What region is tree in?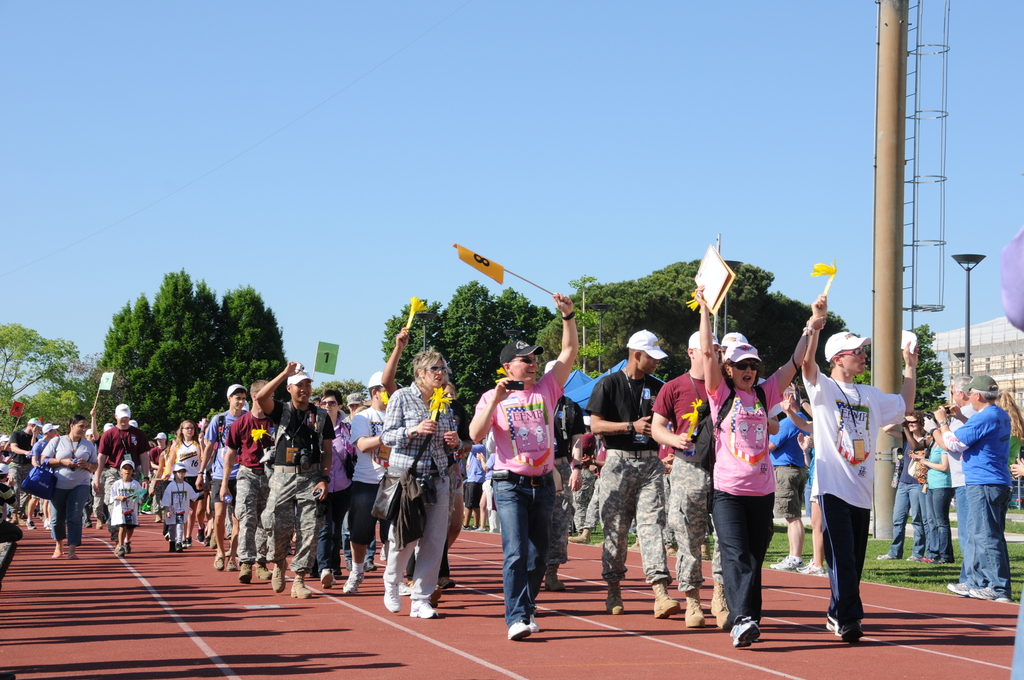
[840,321,970,426].
